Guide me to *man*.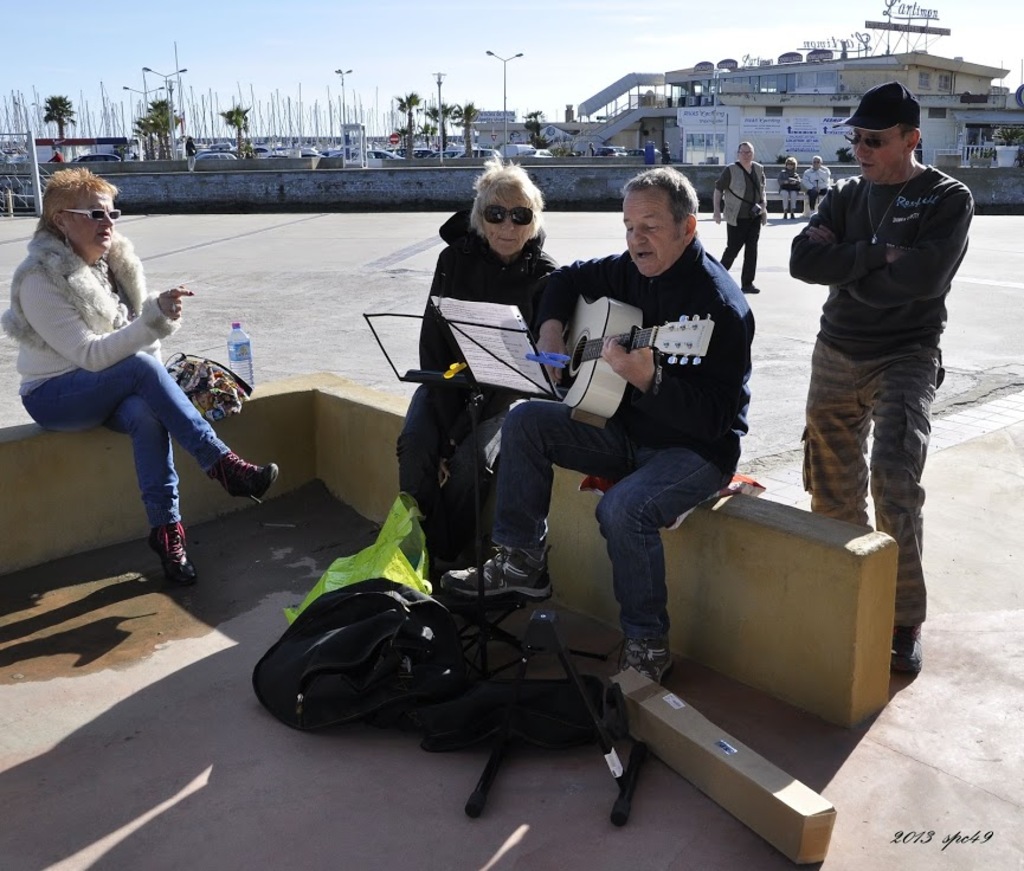
Guidance: x1=24, y1=180, x2=247, y2=614.
